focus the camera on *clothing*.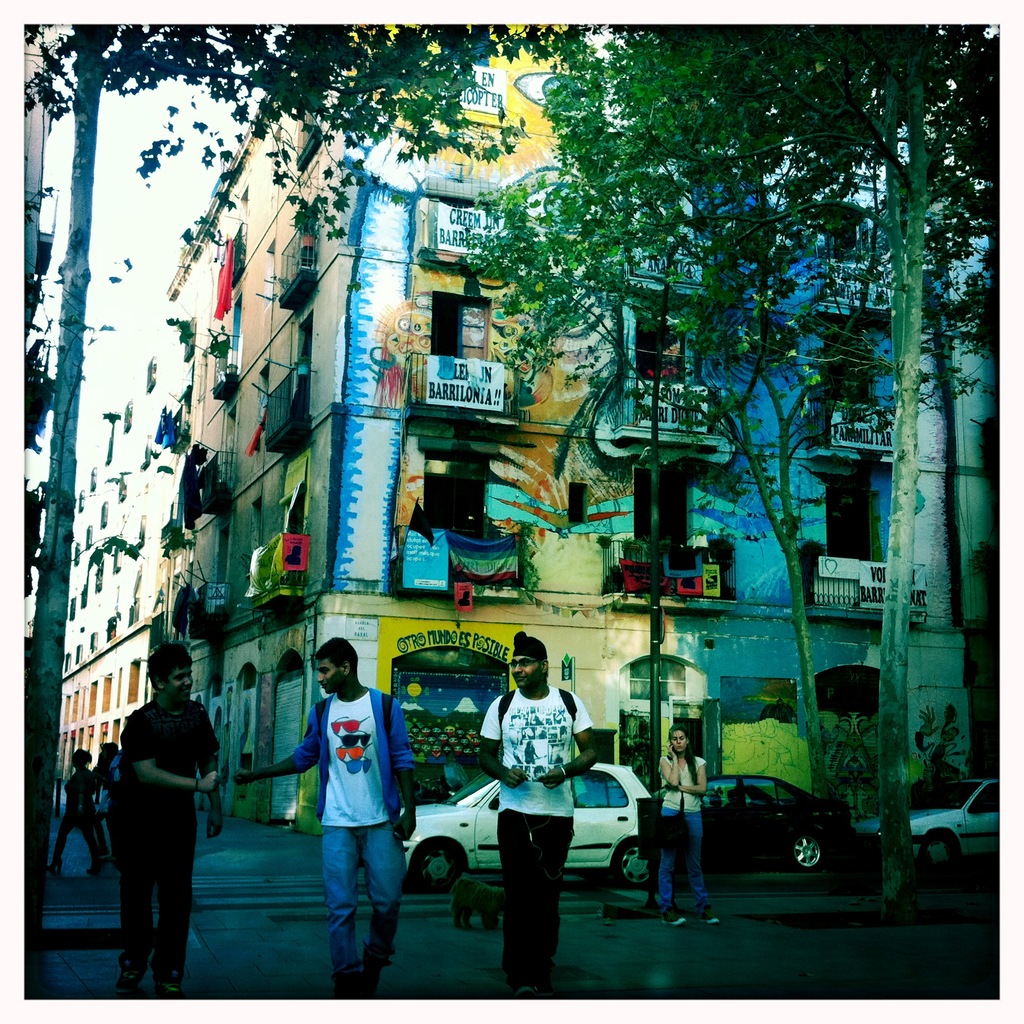
Focus region: (47,769,102,868).
